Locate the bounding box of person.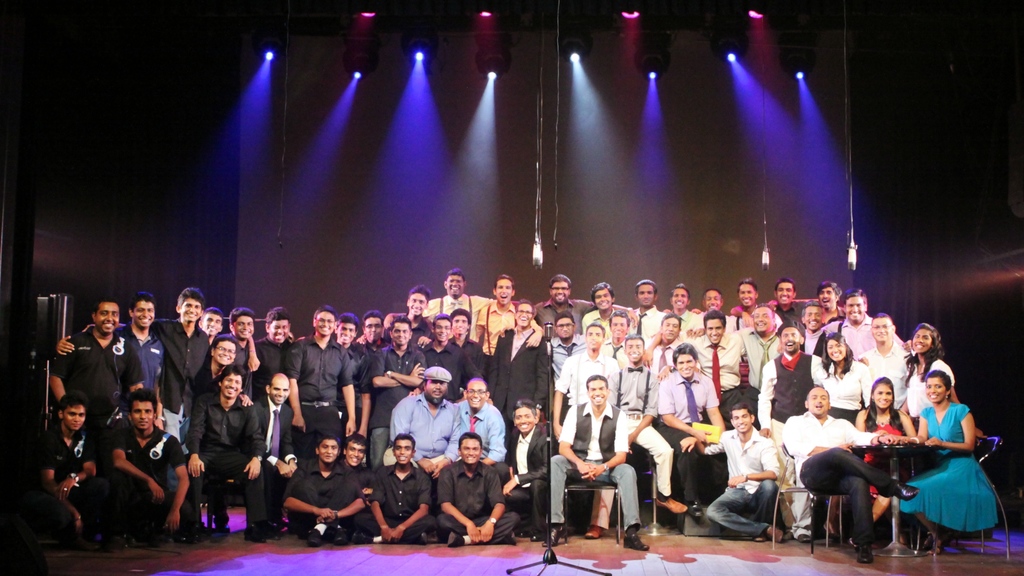
Bounding box: <region>543, 310, 584, 372</region>.
